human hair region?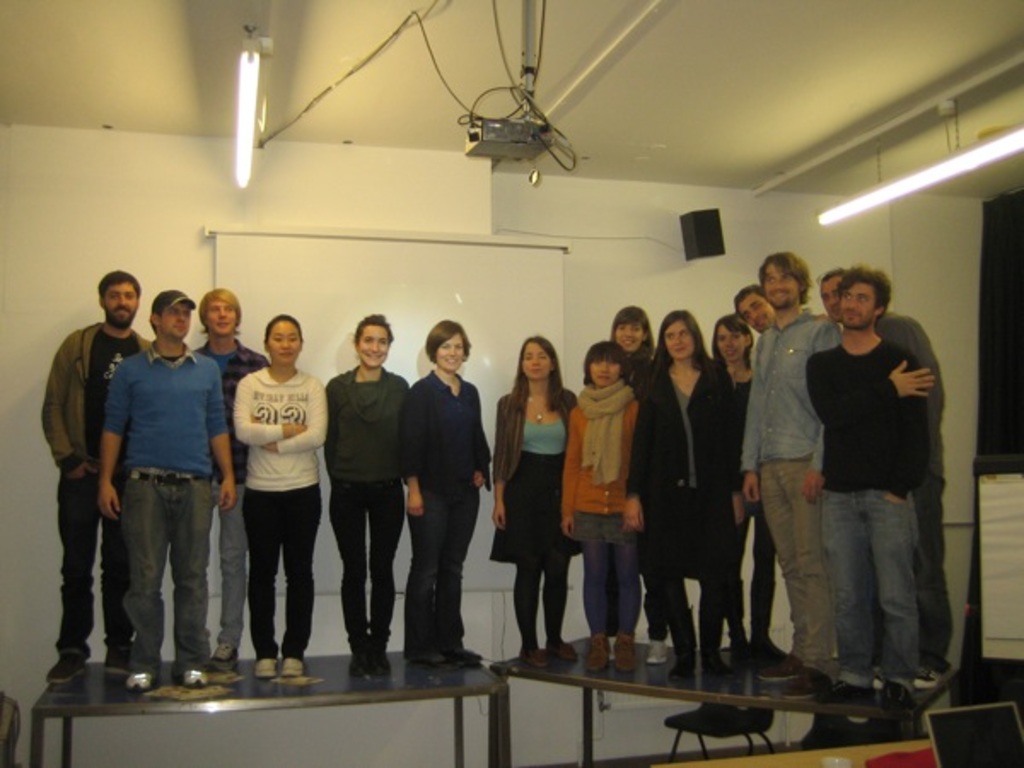
[265,312,302,345]
